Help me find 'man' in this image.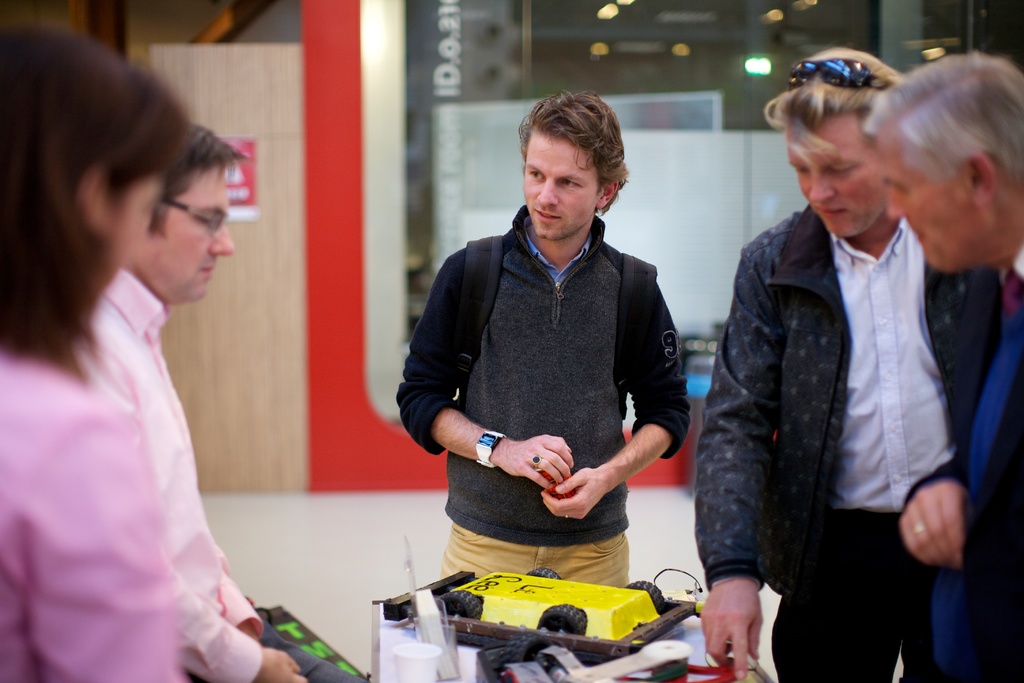
Found it: (x1=396, y1=90, x2=694, y2=593).
